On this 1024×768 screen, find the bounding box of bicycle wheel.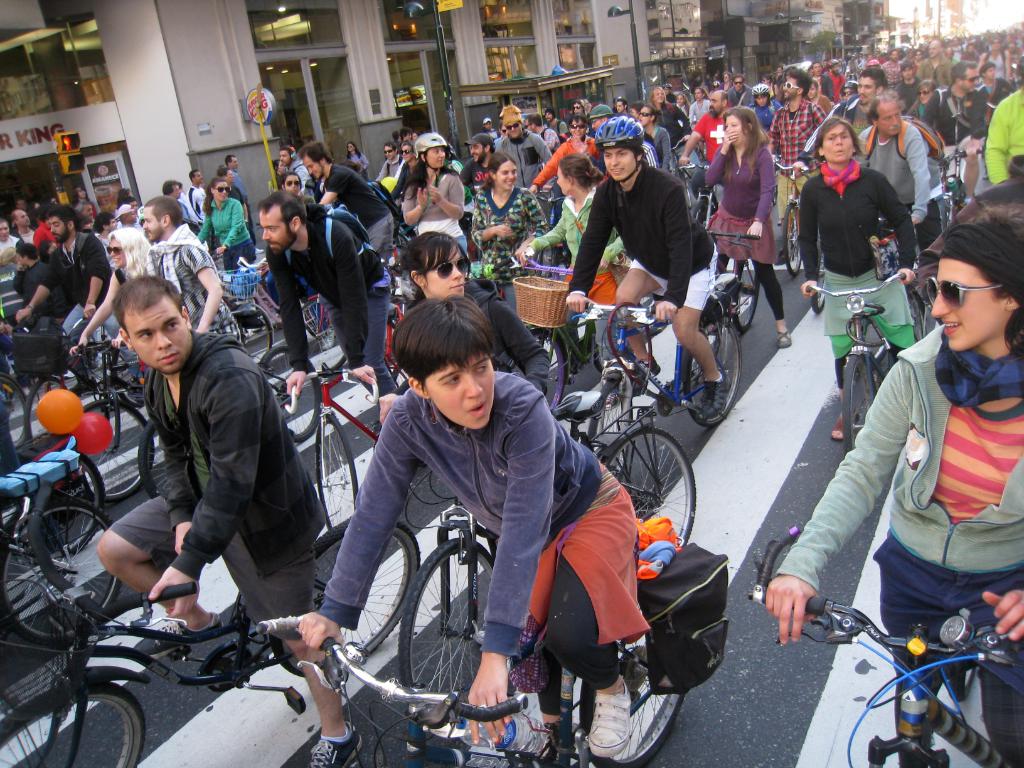
Bounding box: {"left": 269, "top": 511, "right": 419, "bottom": 676}.
